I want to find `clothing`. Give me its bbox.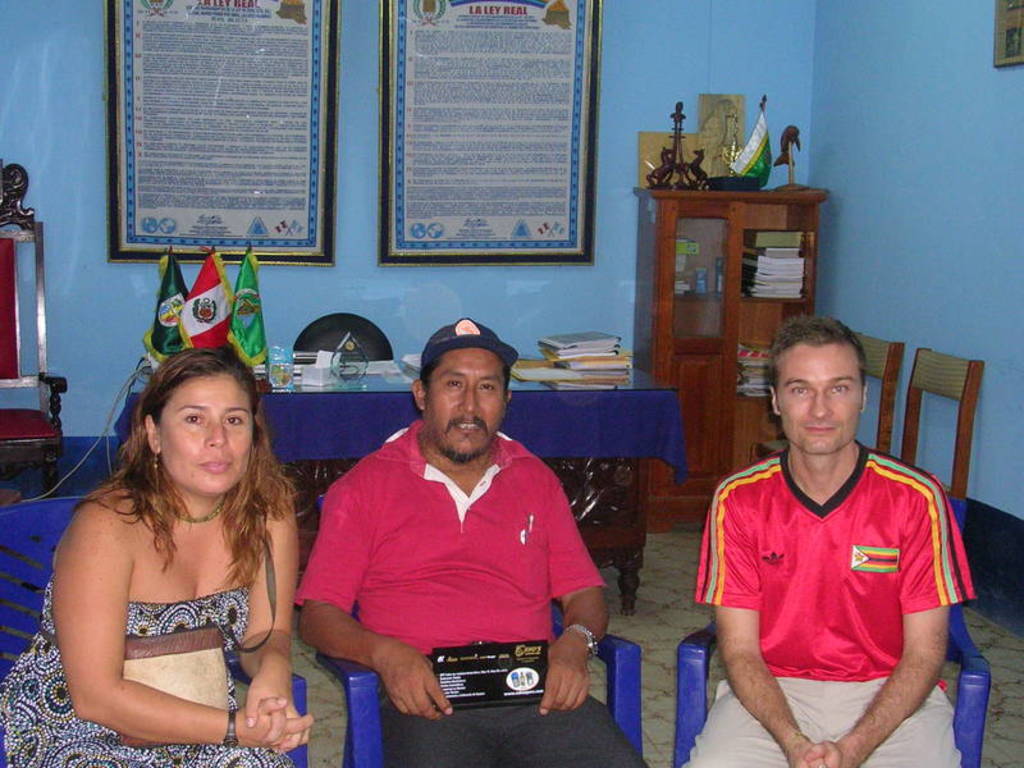
<region>298, 425, 653, 767</region>.
